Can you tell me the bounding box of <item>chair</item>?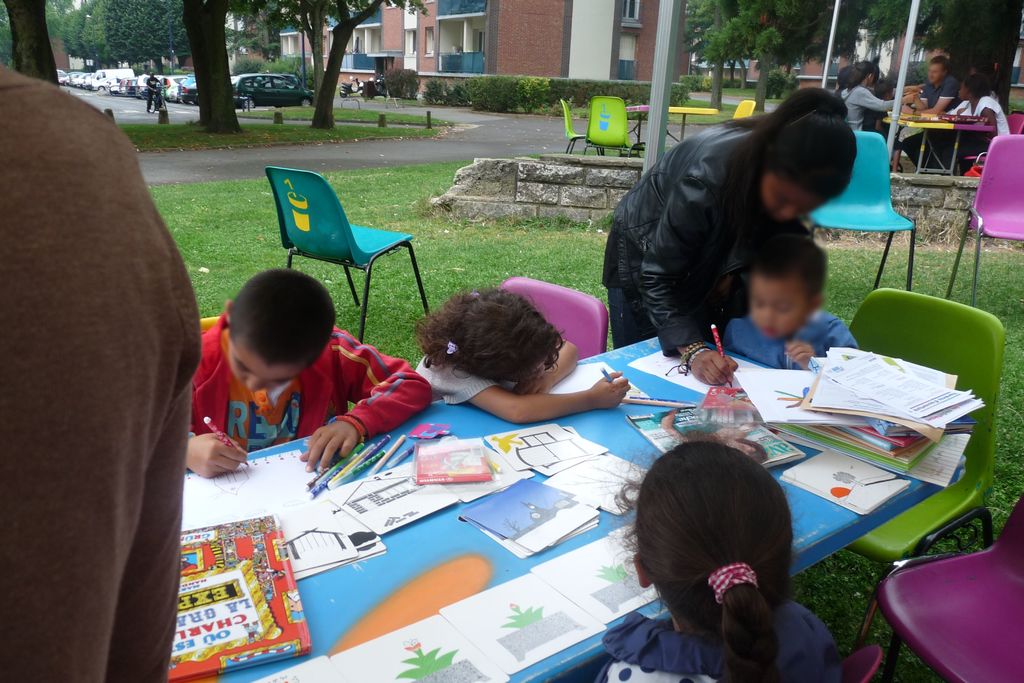
region(942, 133, 1023, 306).
